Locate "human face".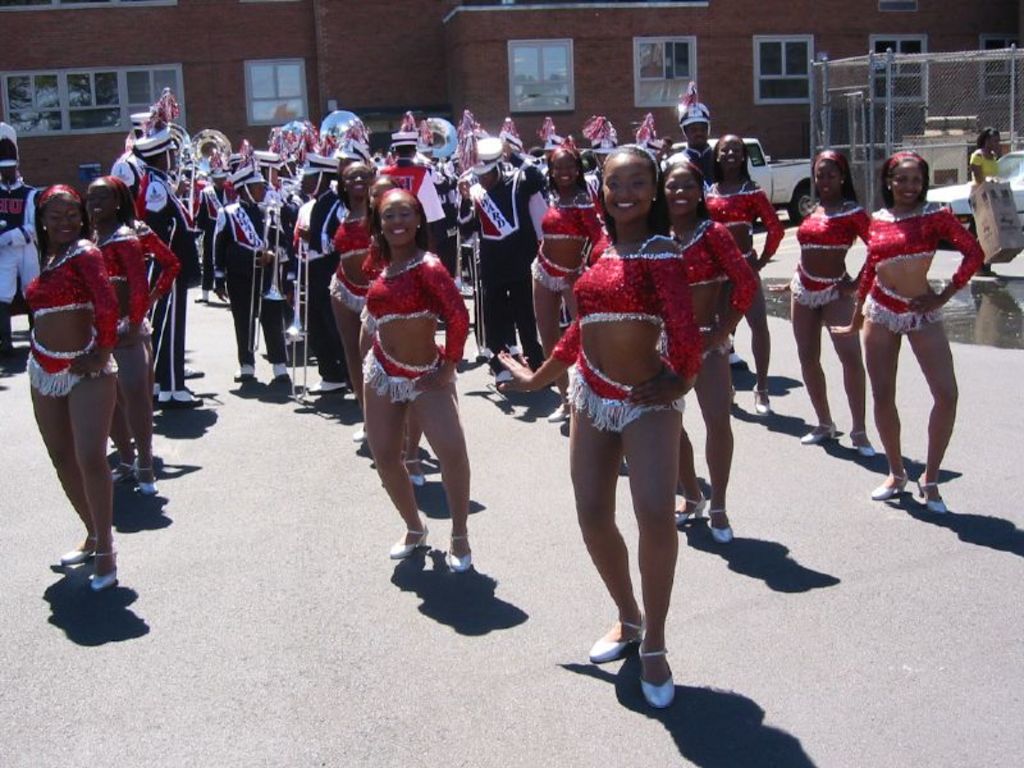
Bounding box: <box>552,160,570,187</box>.
